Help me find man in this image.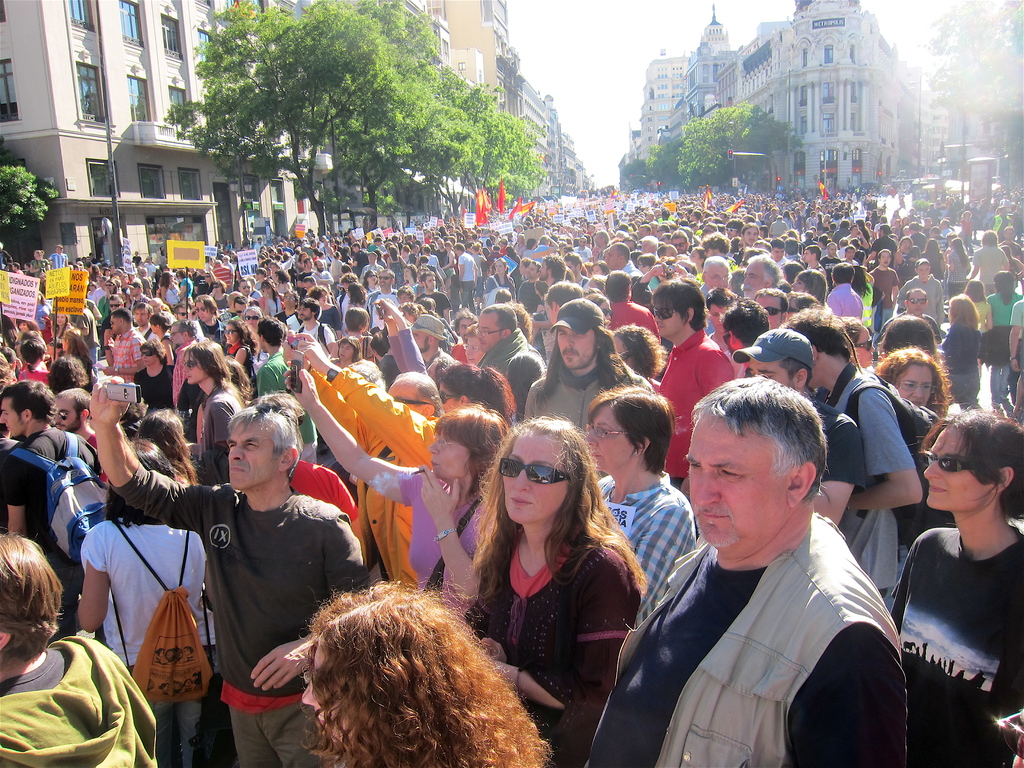
Found it: BBox(182, 339, 248, 483).
